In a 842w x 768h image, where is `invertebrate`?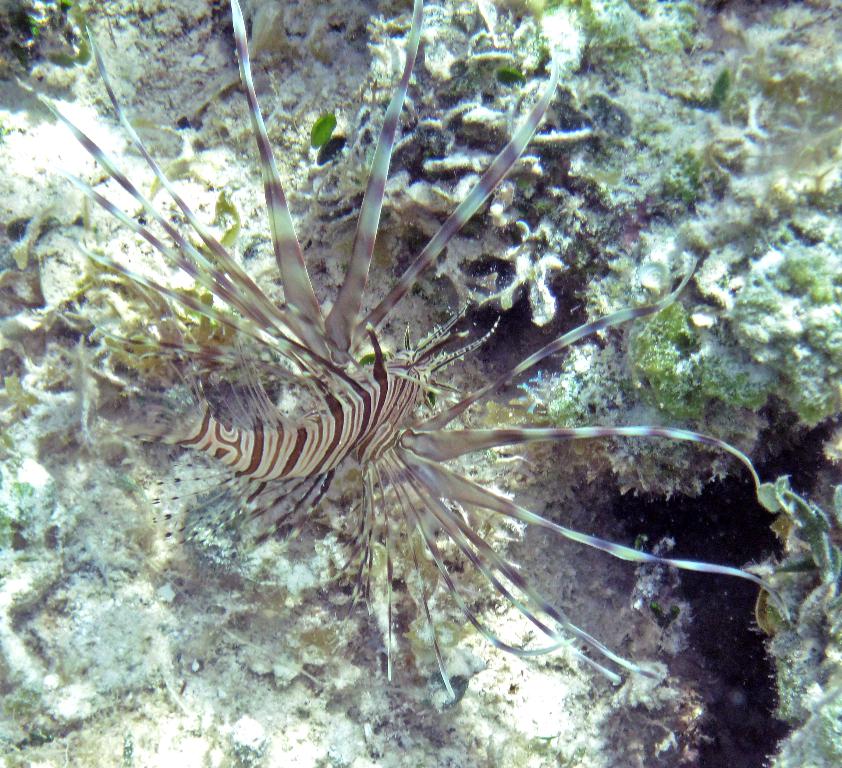
BBox(9, 0, 777, 706).
